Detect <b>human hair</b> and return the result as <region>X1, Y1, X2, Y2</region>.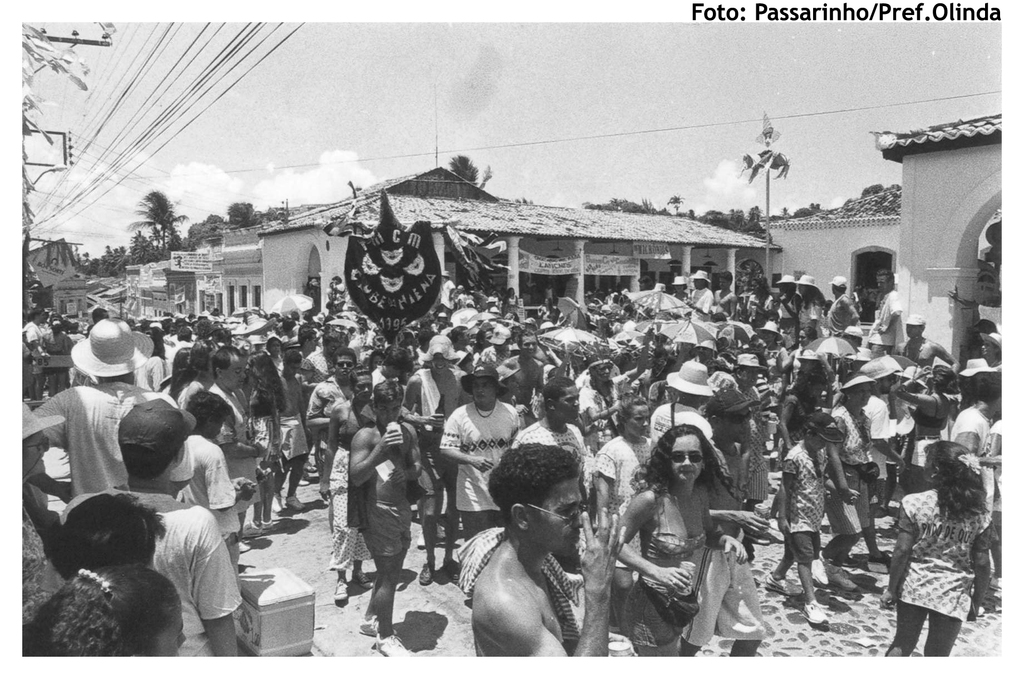
<region>332, 346, 357, 371</region>.
